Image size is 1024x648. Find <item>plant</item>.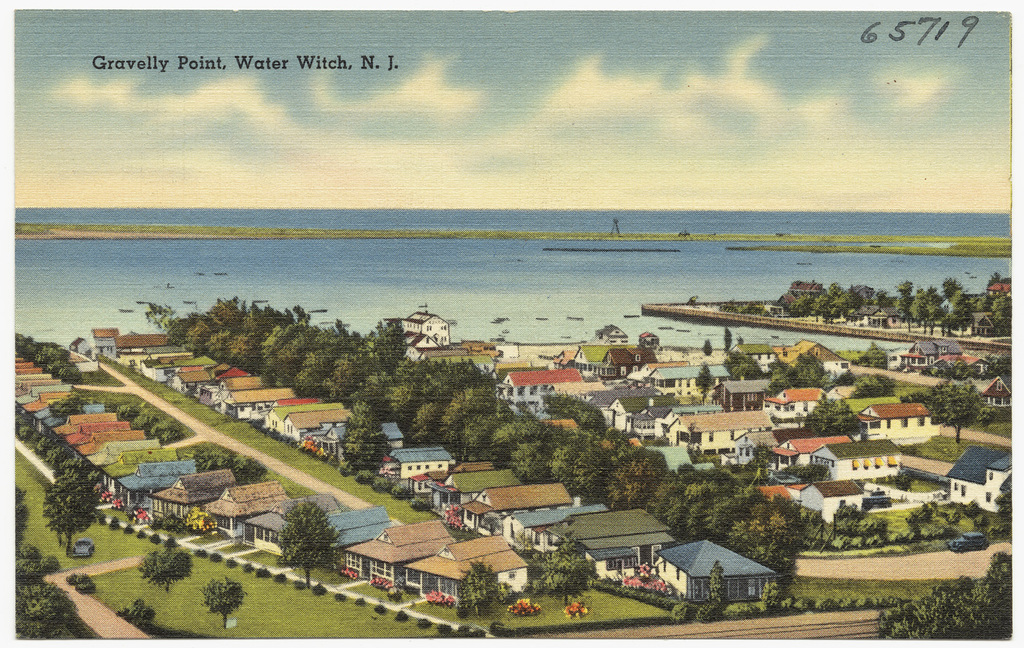
[12,328,82,384].
